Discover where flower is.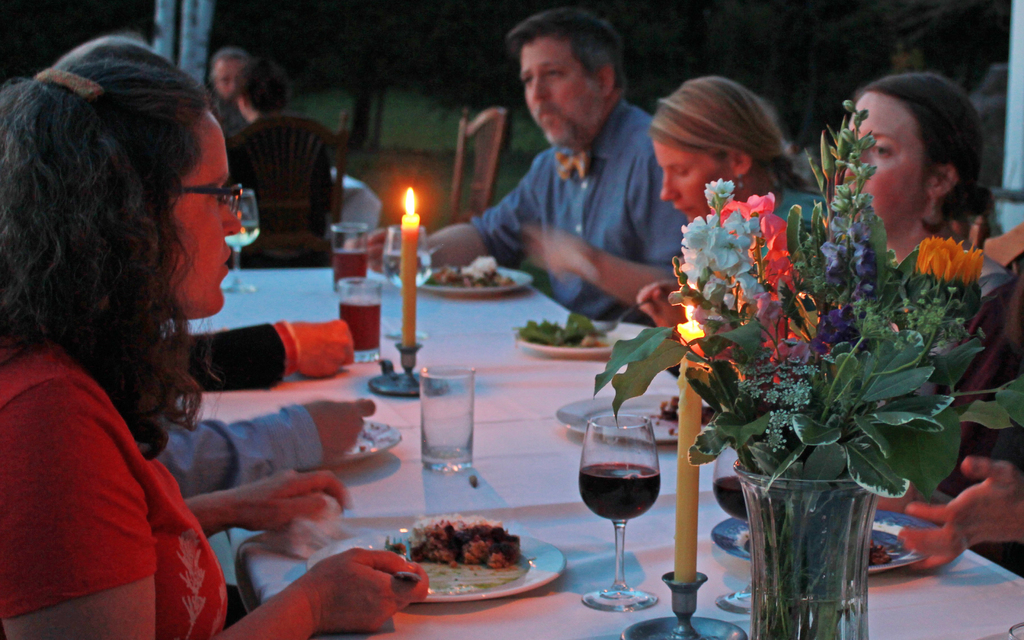
Discovered at 770, 334, 812, 359.
